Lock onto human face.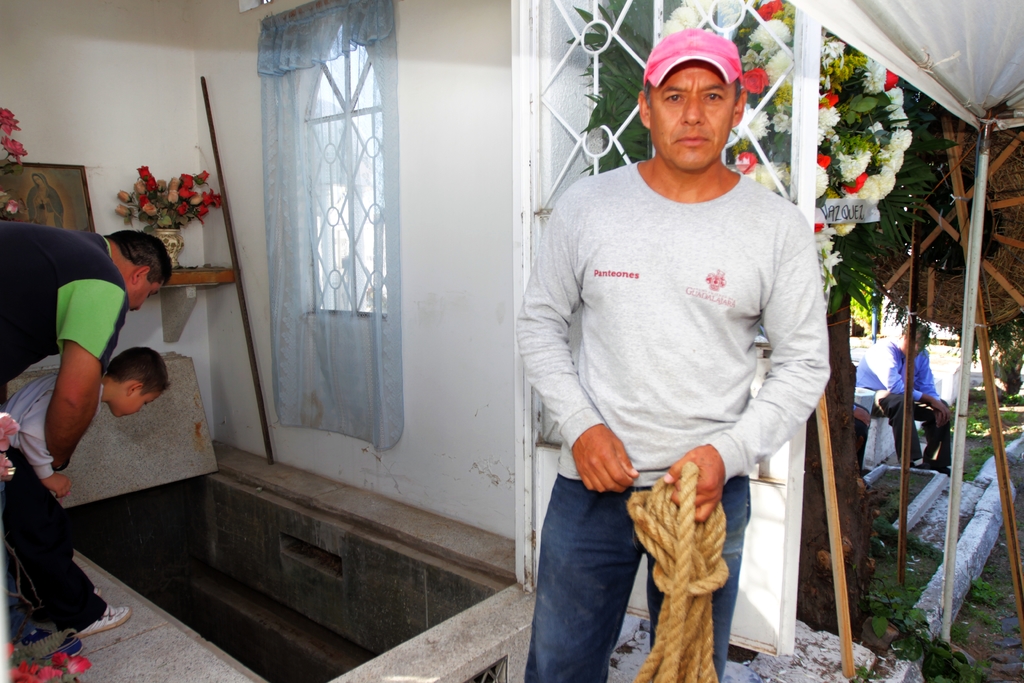
Locked: x1=904, y1=340, x2=925, y2=359.
